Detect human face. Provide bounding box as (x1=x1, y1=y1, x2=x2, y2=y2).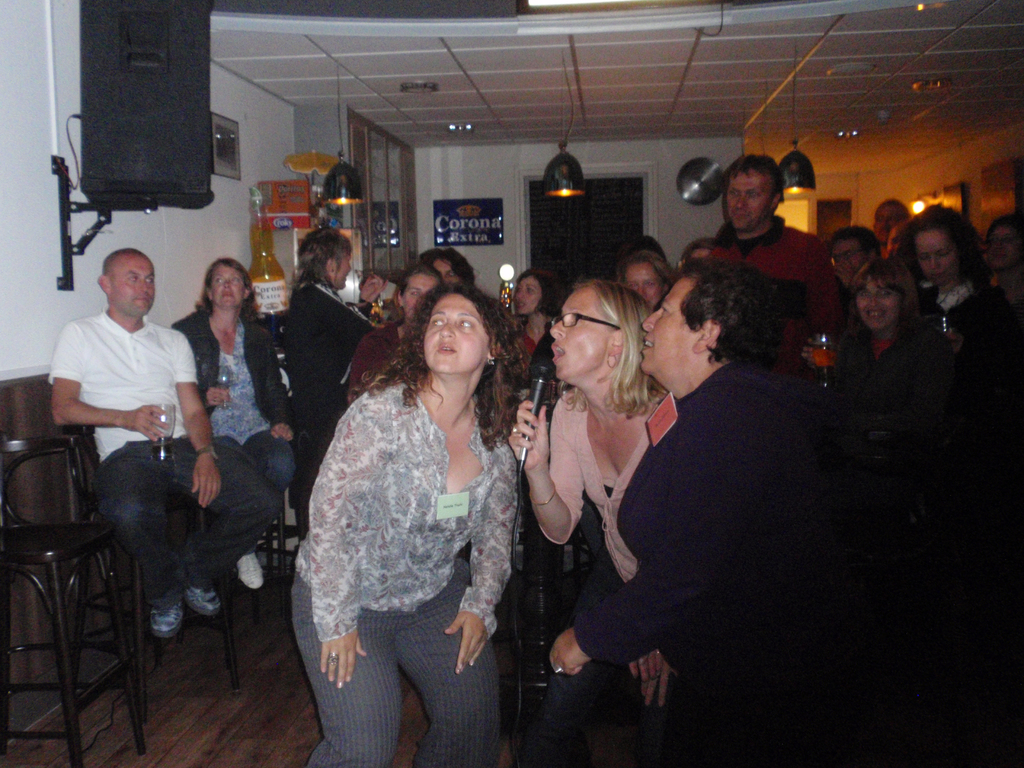
(x1=644, y1=279, x2=697, y2=377).
